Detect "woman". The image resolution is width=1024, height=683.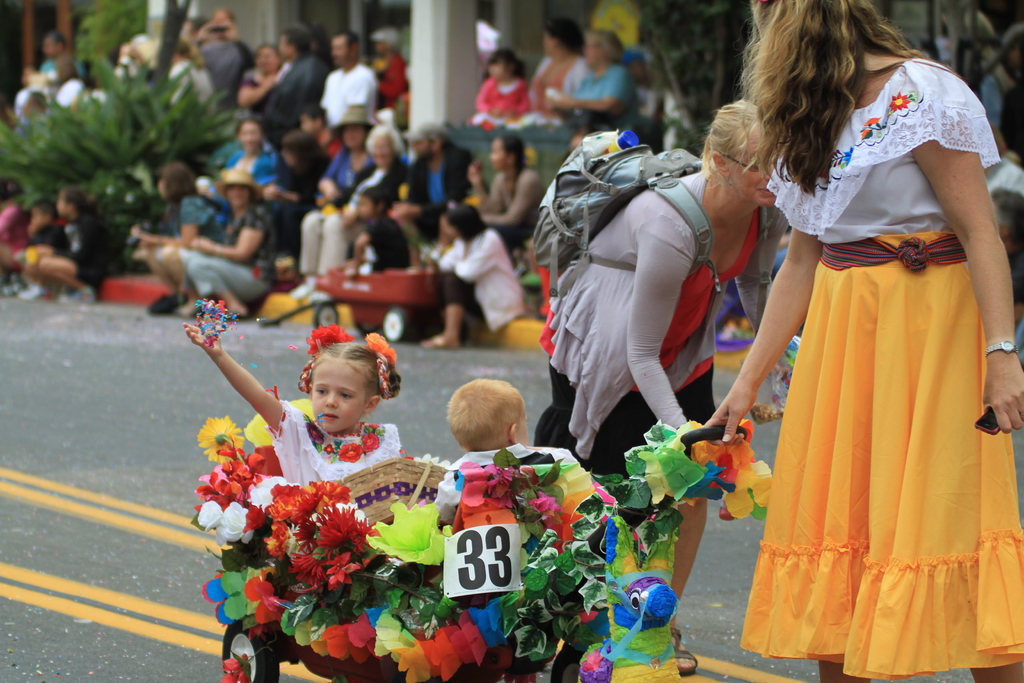
bbox=[530, 99, 785, 672].
